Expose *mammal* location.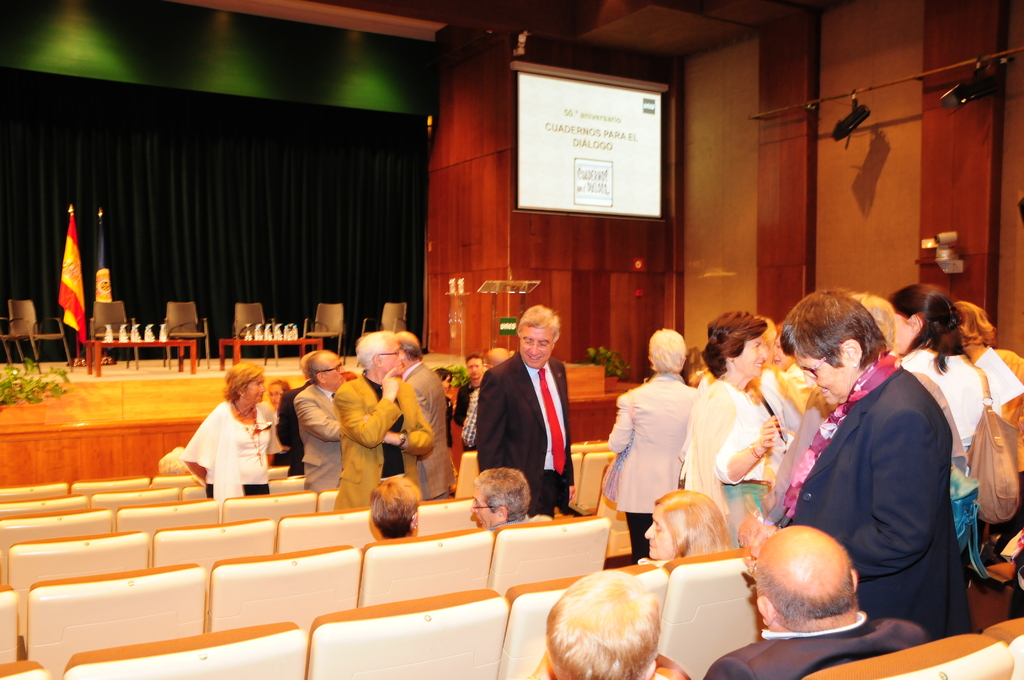
Exposed at {"left": 364, "top": 474, "right": 420, "bottom": 544}.
